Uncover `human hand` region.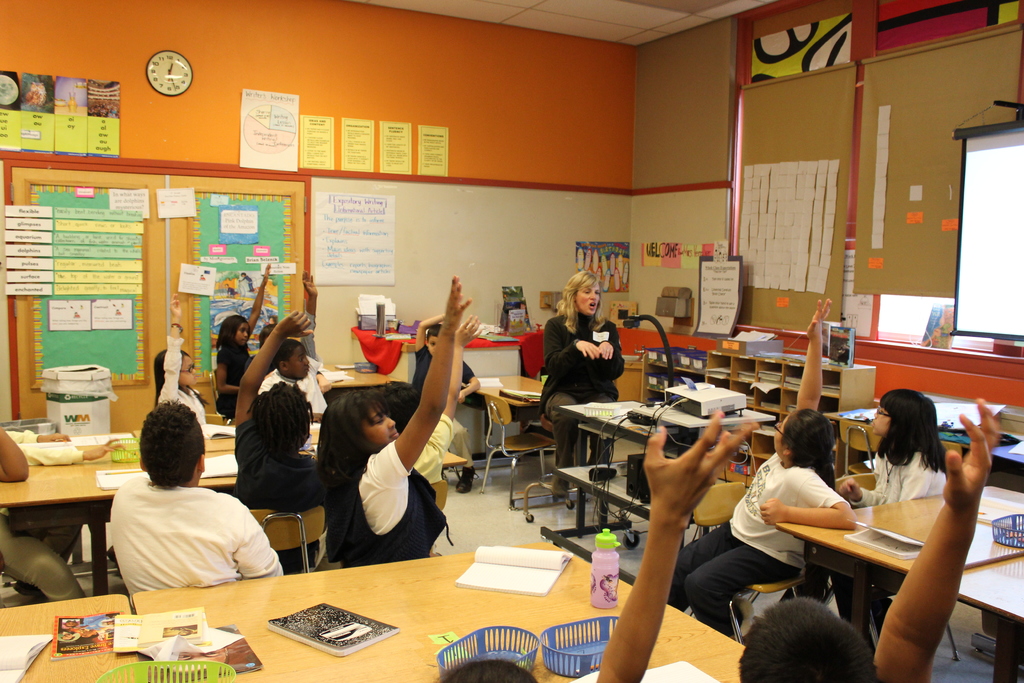
Uncovered: 275:309:316:338.
